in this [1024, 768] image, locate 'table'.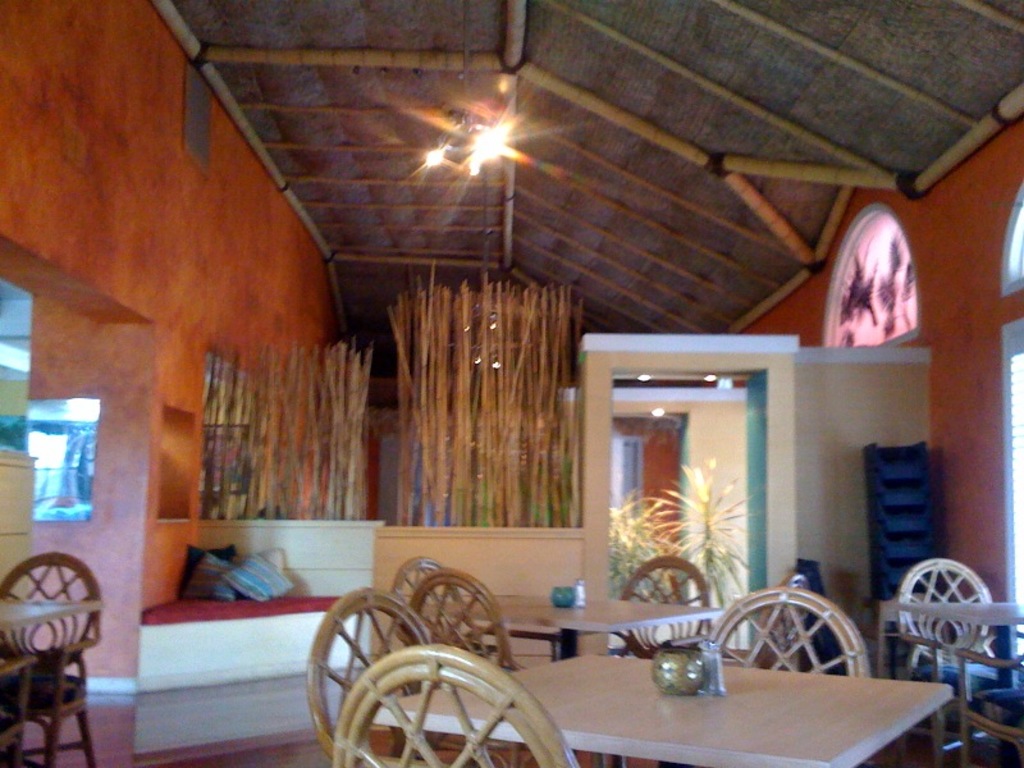
Bounding box: detection(440, 605, 941, 767).
